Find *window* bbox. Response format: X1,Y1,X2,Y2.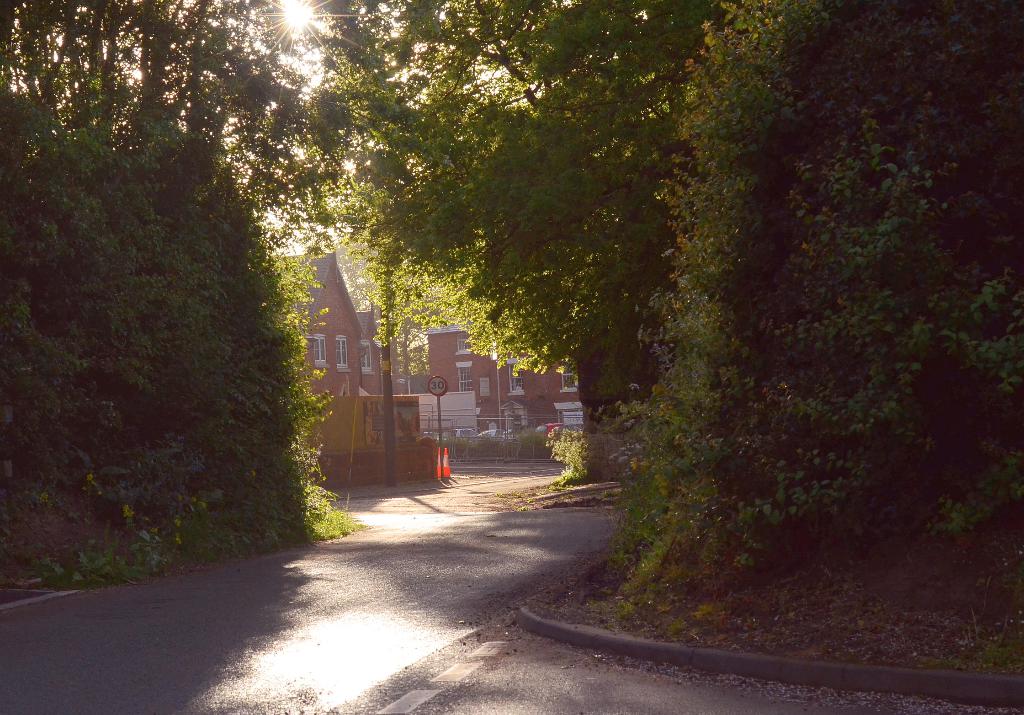
555,352,586,394.
